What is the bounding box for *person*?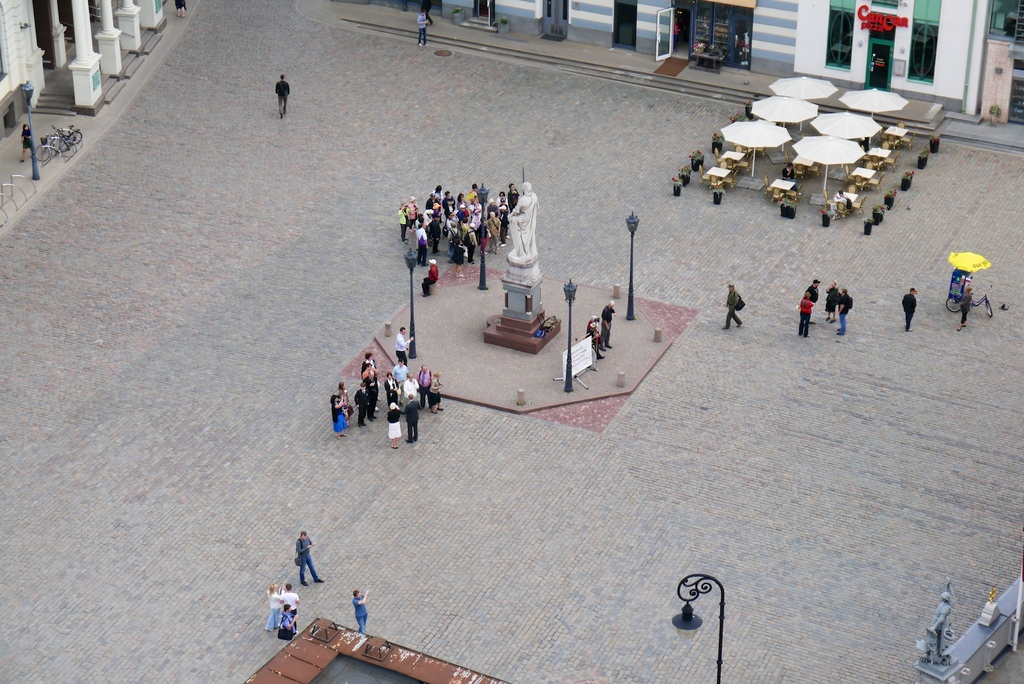
{"x1": 351, "y1": 586, "x2": 369, "y2": 632}.
